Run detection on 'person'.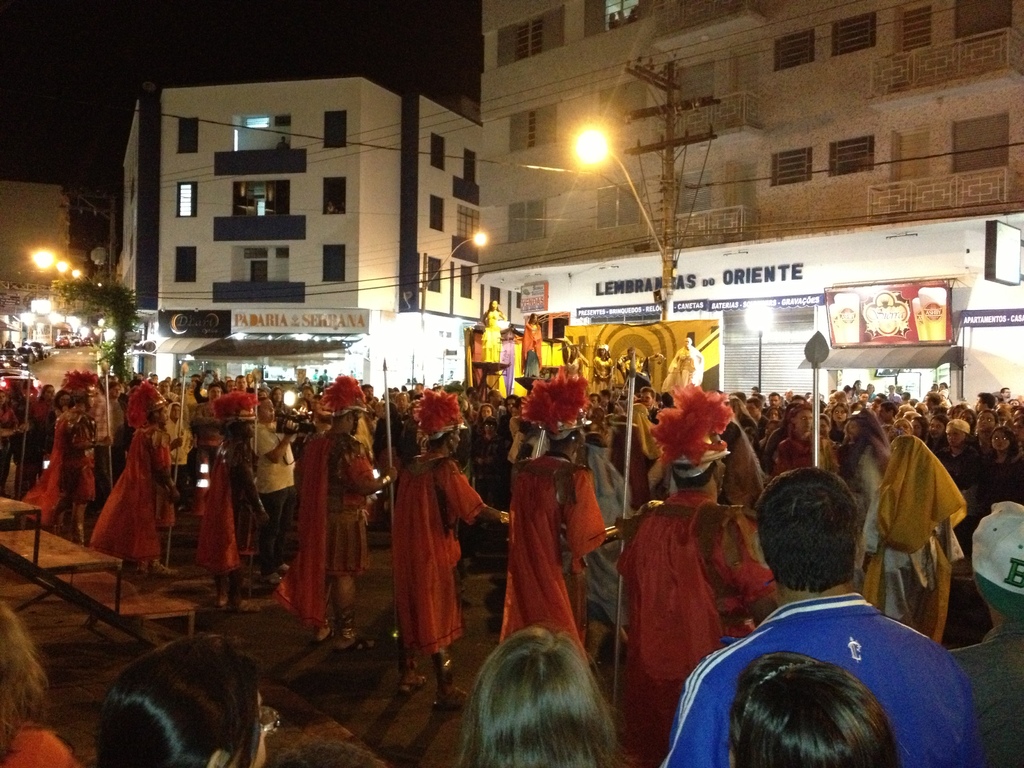
Result: <bbox>236, 374, 250, 392</bbox>.
